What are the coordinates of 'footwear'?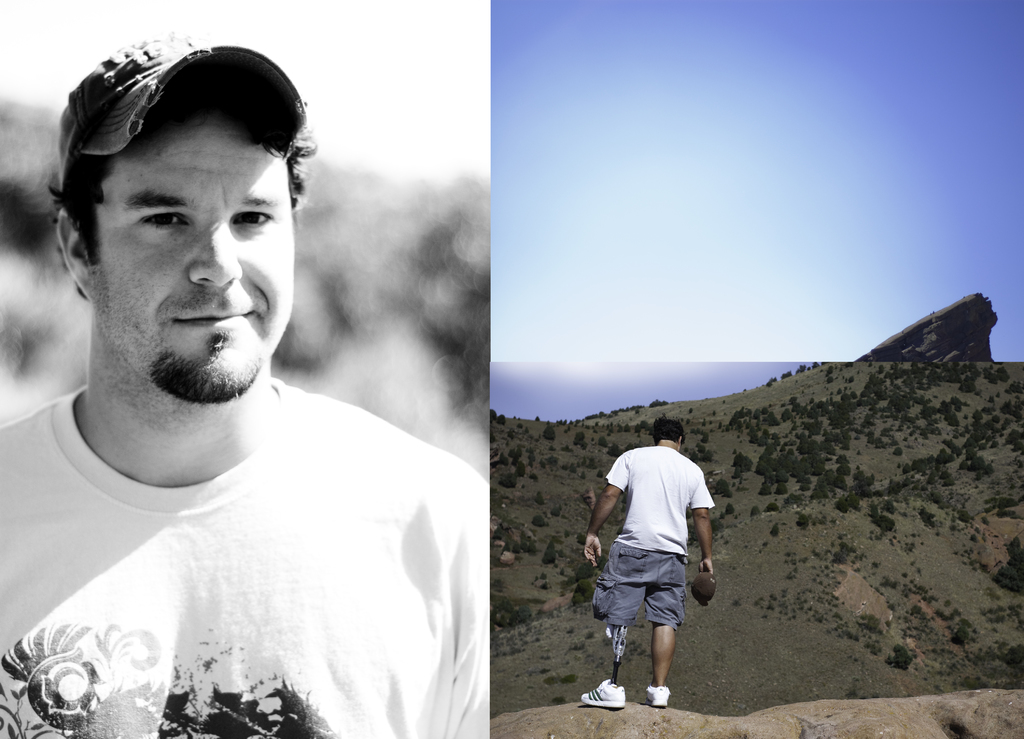
l=646, t=684, r=669, b=708.
